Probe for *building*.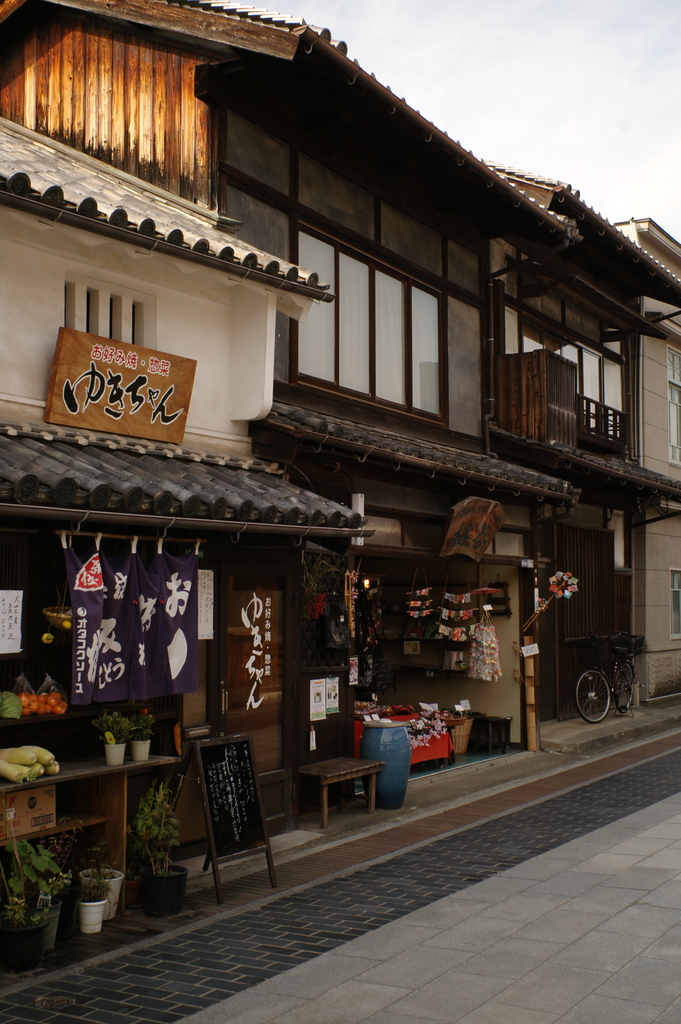
Probe result: rect(617, 216, 680, 699).
